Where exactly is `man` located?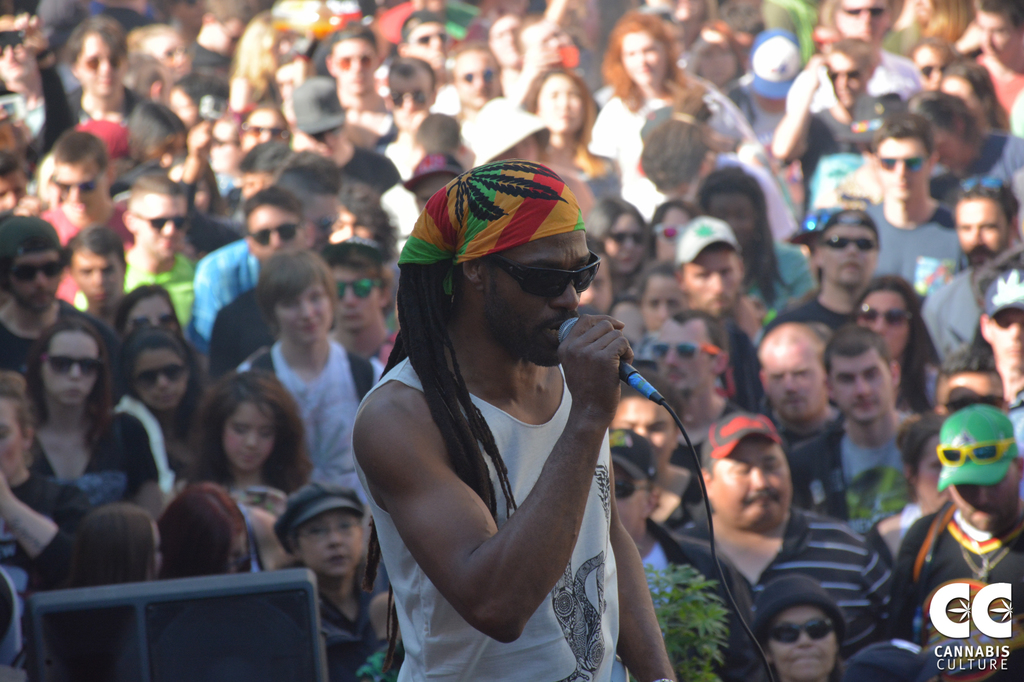
Its bounding box is x1=326, y1=21, x2=394, y2=142.
